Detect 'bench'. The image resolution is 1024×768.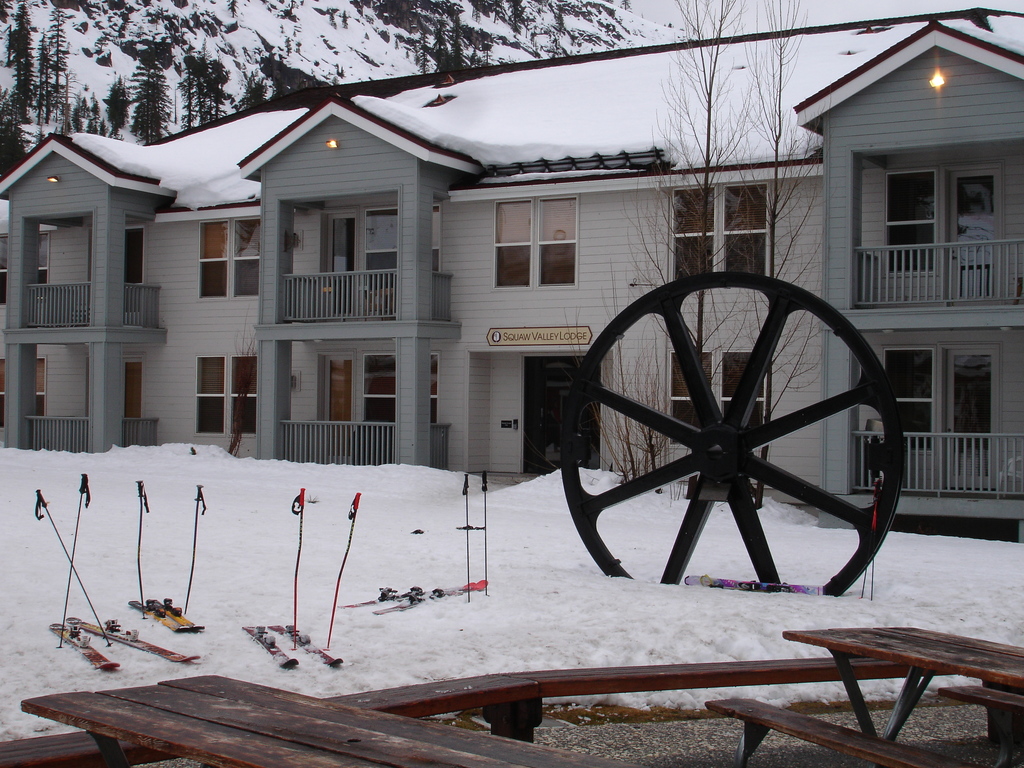
509, 661, 984, 691.
